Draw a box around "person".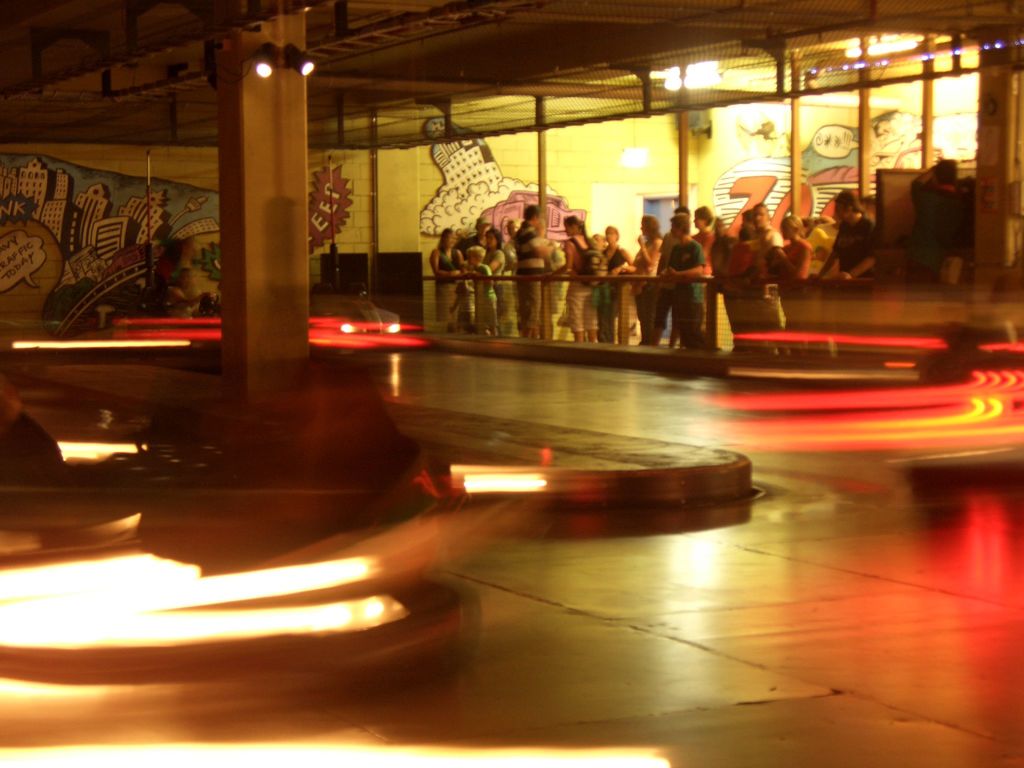
box=[780, 211, 812, 274].
